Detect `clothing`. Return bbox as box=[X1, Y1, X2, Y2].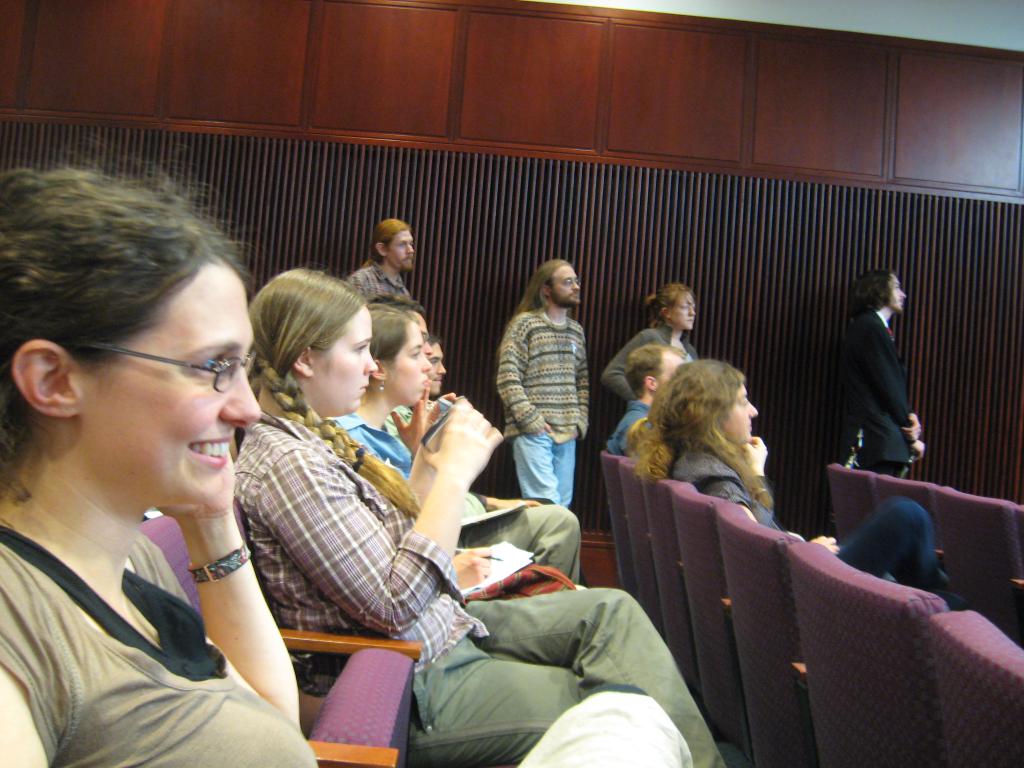
box=[846, 304, 920, 472].
